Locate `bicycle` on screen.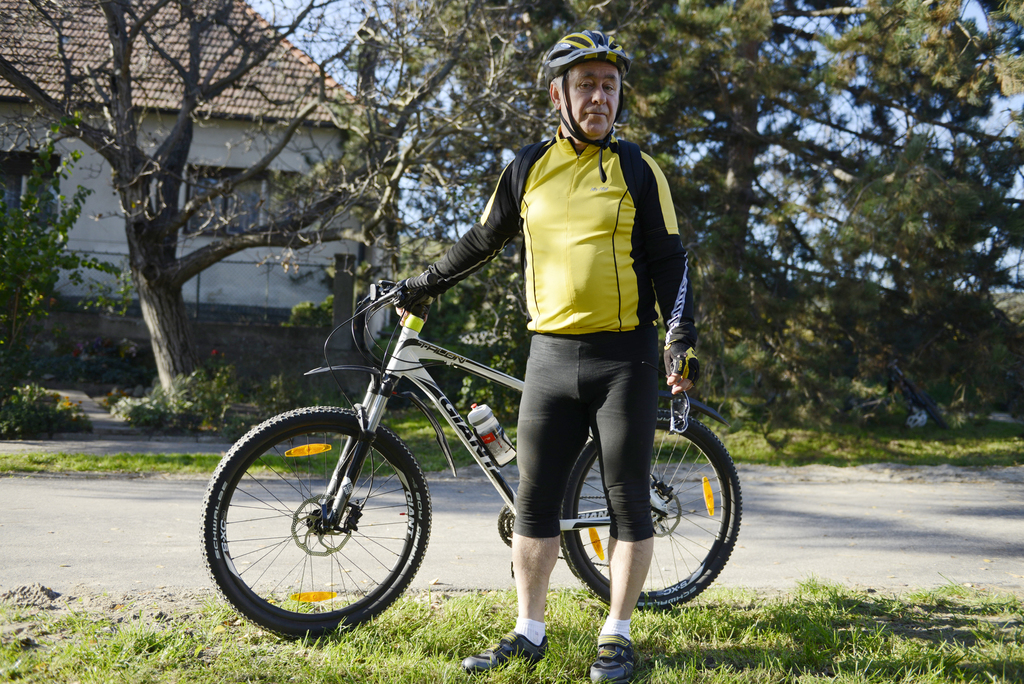
On screen at 205:284:743:651.
